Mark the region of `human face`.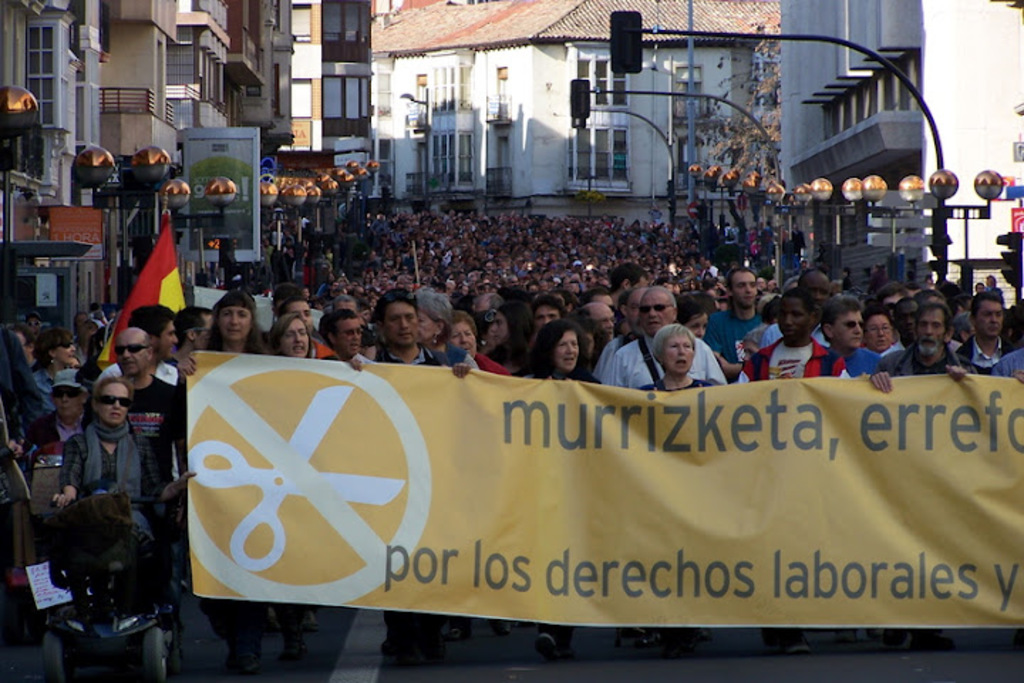
Region: detection(289, 302, 313, 330).
